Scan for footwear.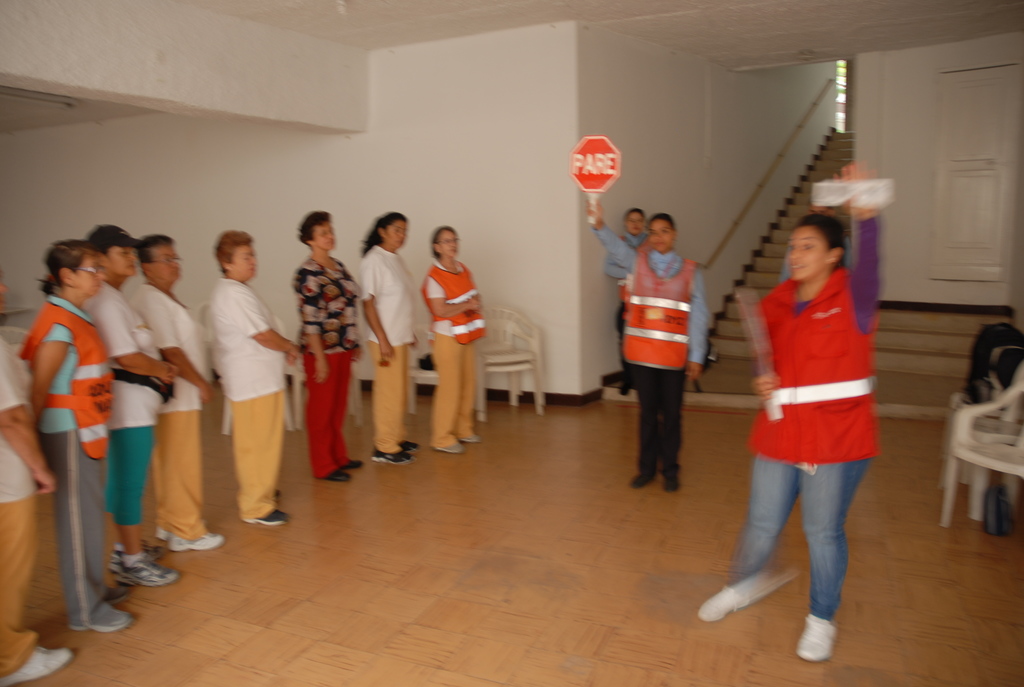
Scan result: <region>324, 471, 356, 480</region>.
